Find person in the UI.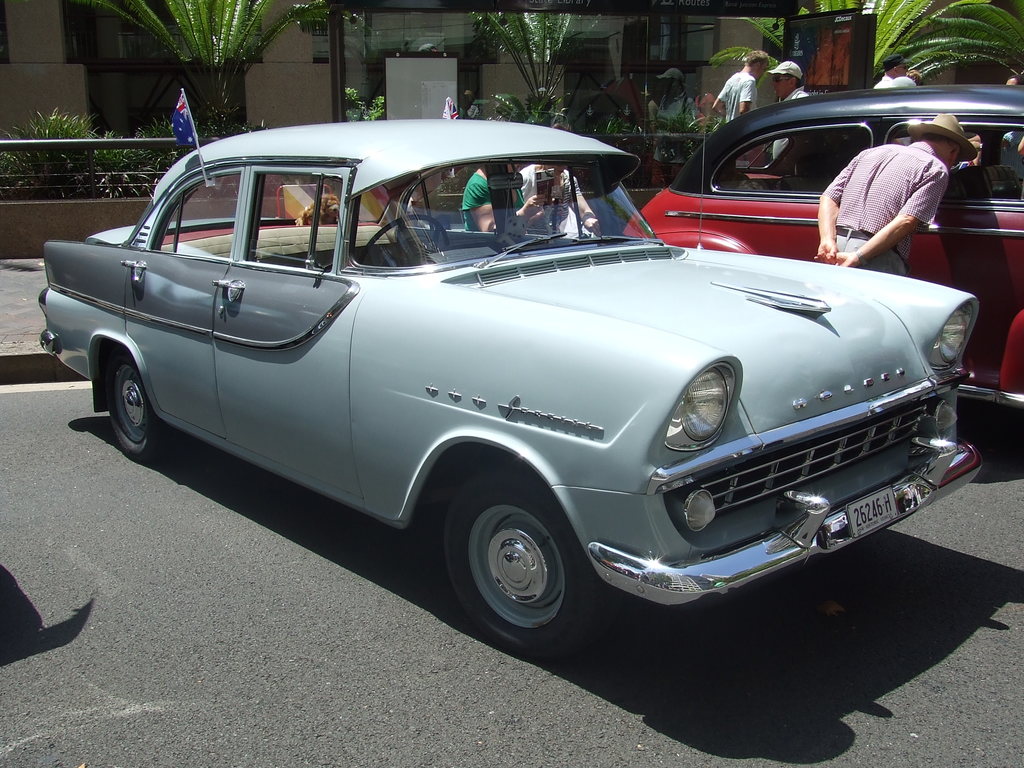
UI element at rect(461, 151, 548, 243).
